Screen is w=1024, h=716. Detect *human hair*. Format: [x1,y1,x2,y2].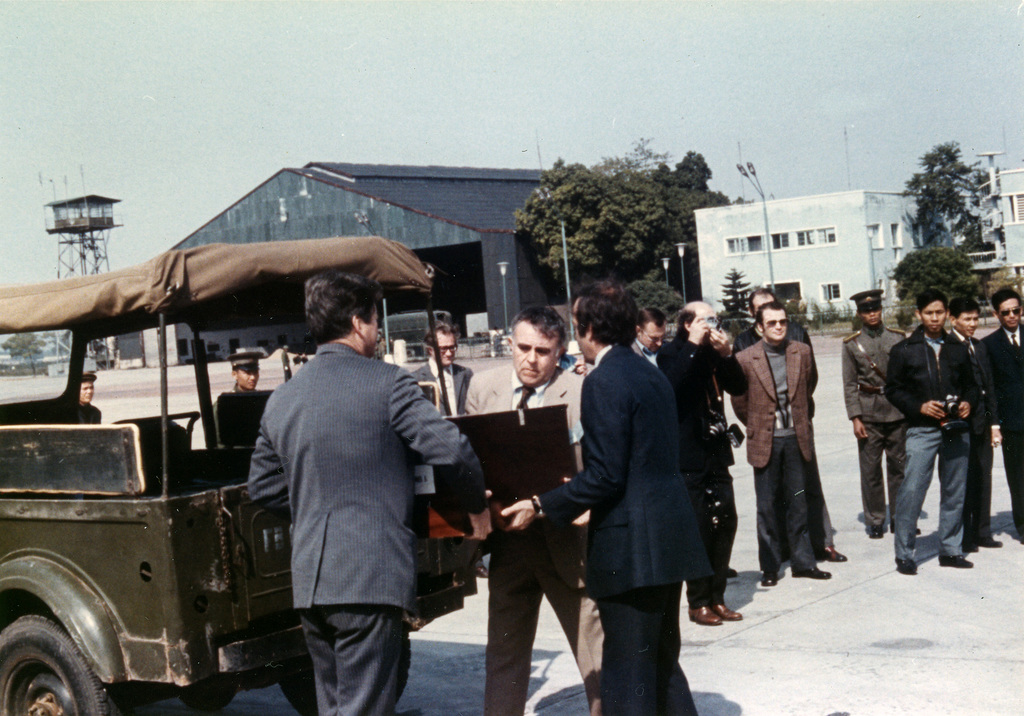
[506,302,568,342].
